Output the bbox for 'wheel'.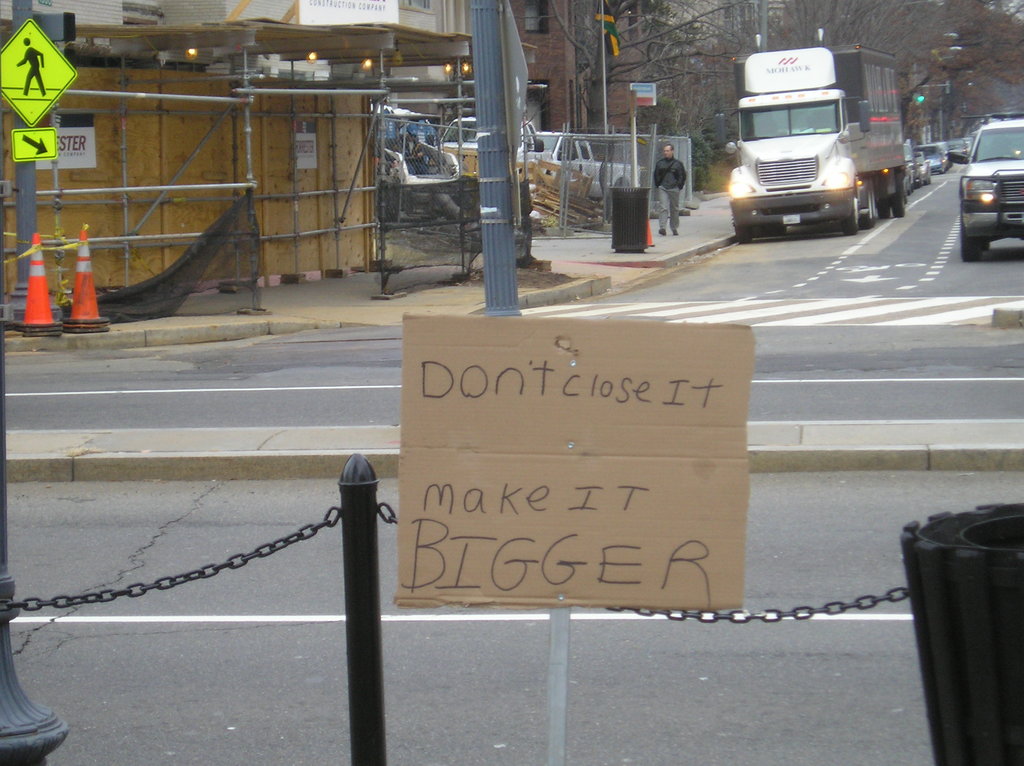
[963,225,984,263].
